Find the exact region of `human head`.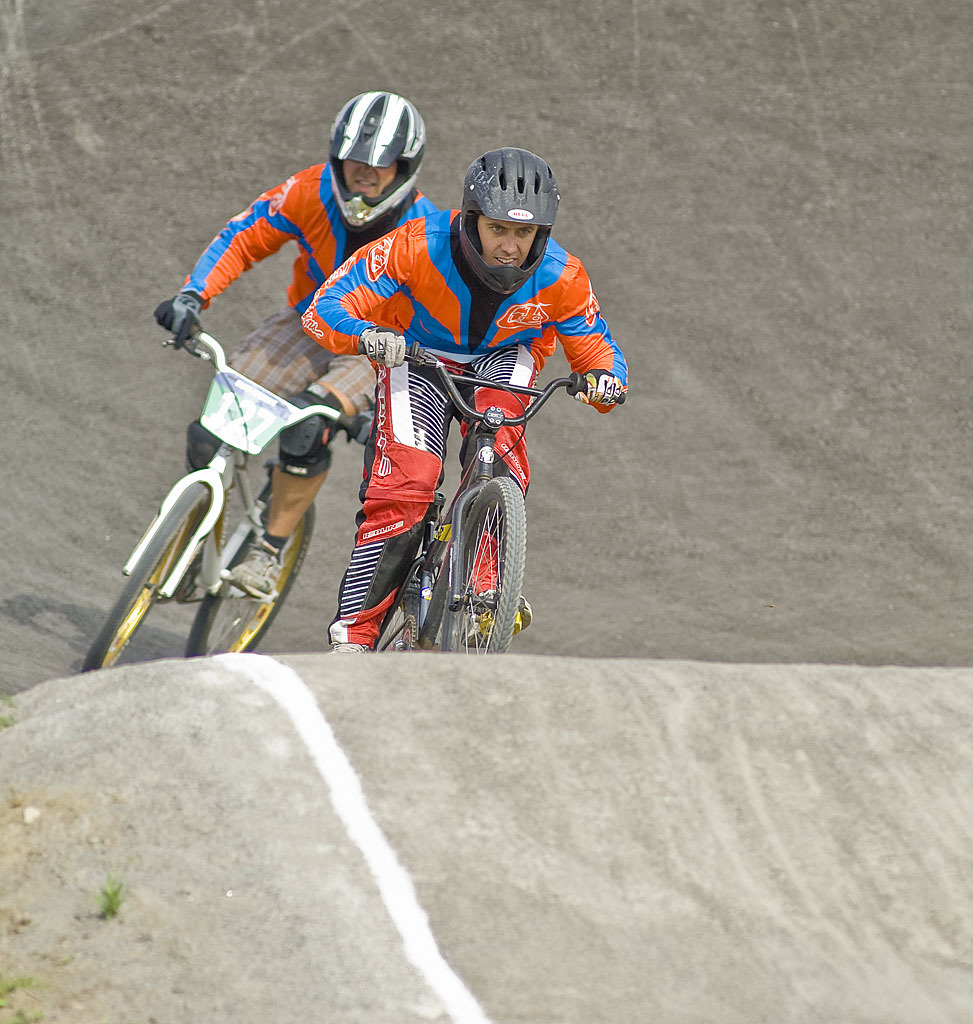
Exact region: locate(302, 86, 429, 200).
